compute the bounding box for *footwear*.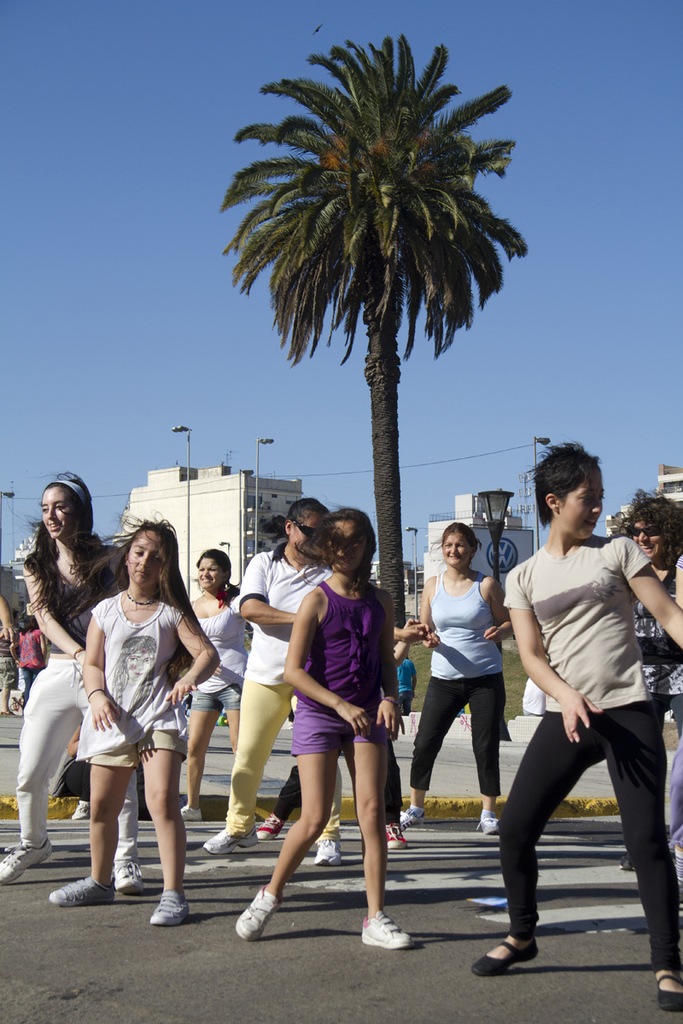
254/813/288/843.
